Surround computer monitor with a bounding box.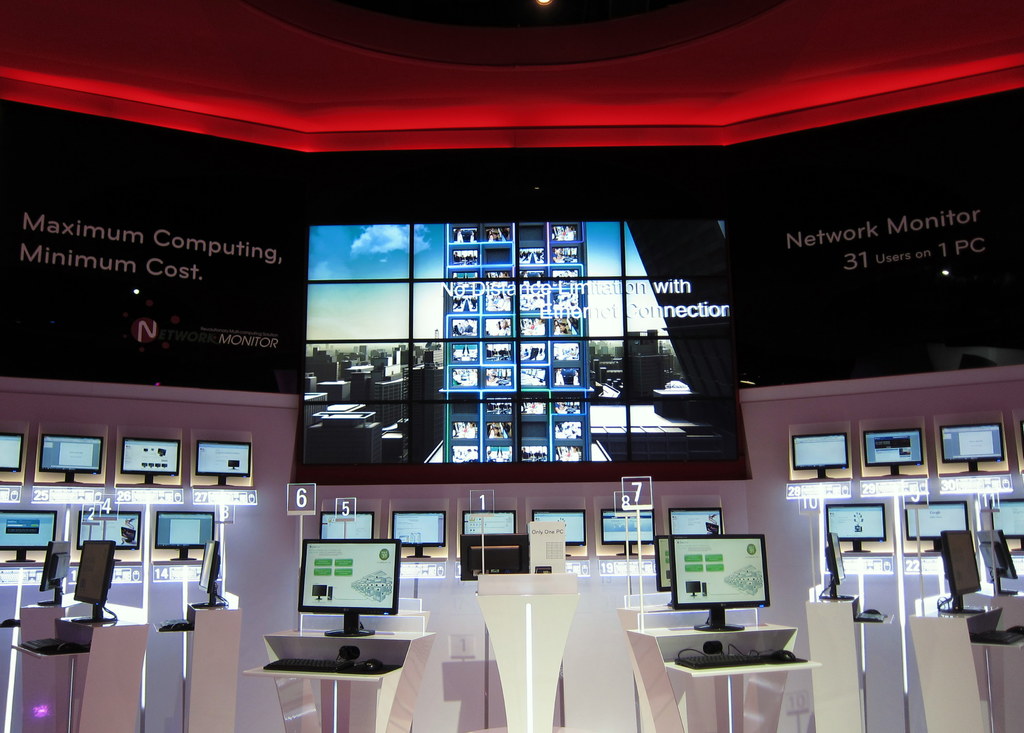
(599, 510, 653, 545).
